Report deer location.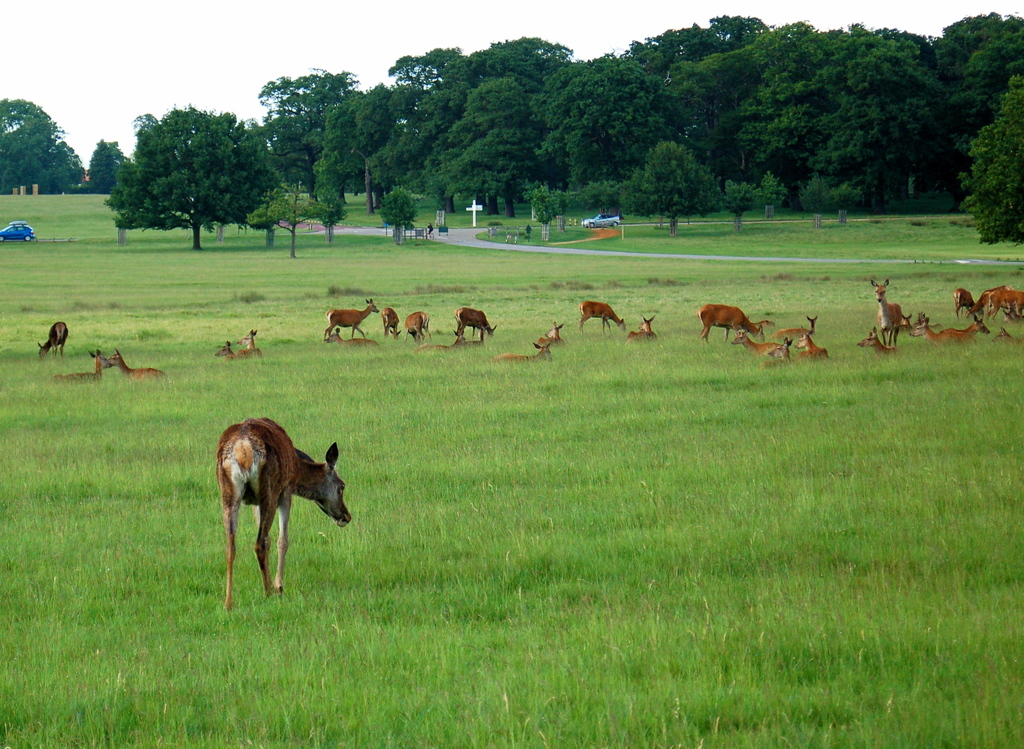
Report: [x1=217, y1=419, x2=352, y2=611].
